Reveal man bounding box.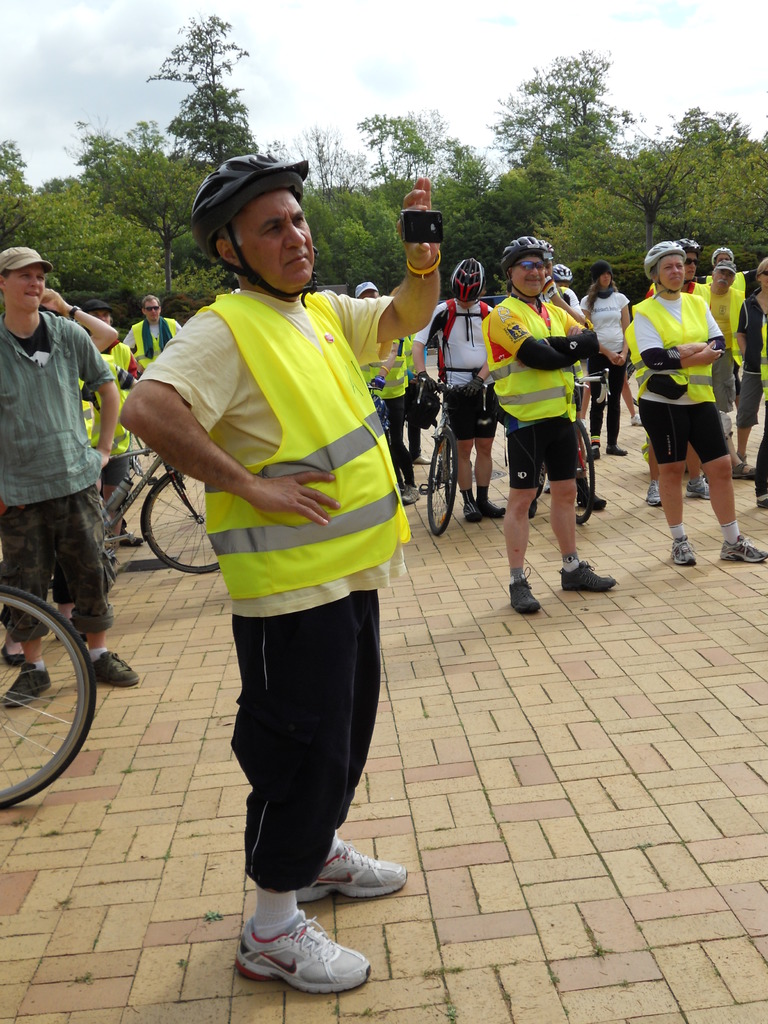
Revealed: left=0, top=246, right=143, bottom=722.
